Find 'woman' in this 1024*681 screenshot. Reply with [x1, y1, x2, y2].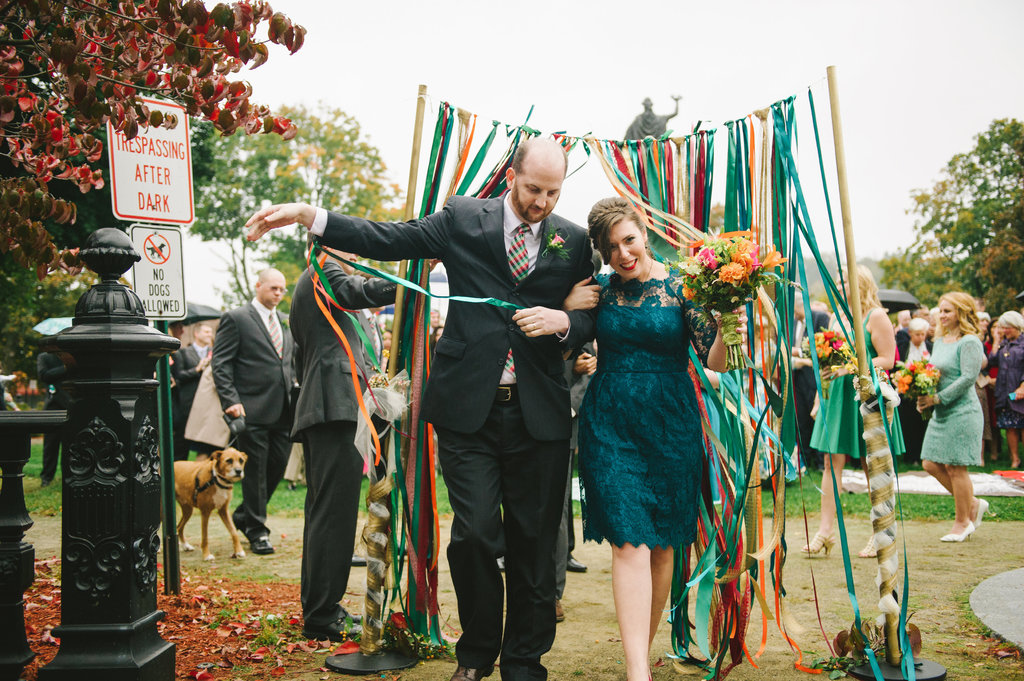
[797, 262, 900, 557].
